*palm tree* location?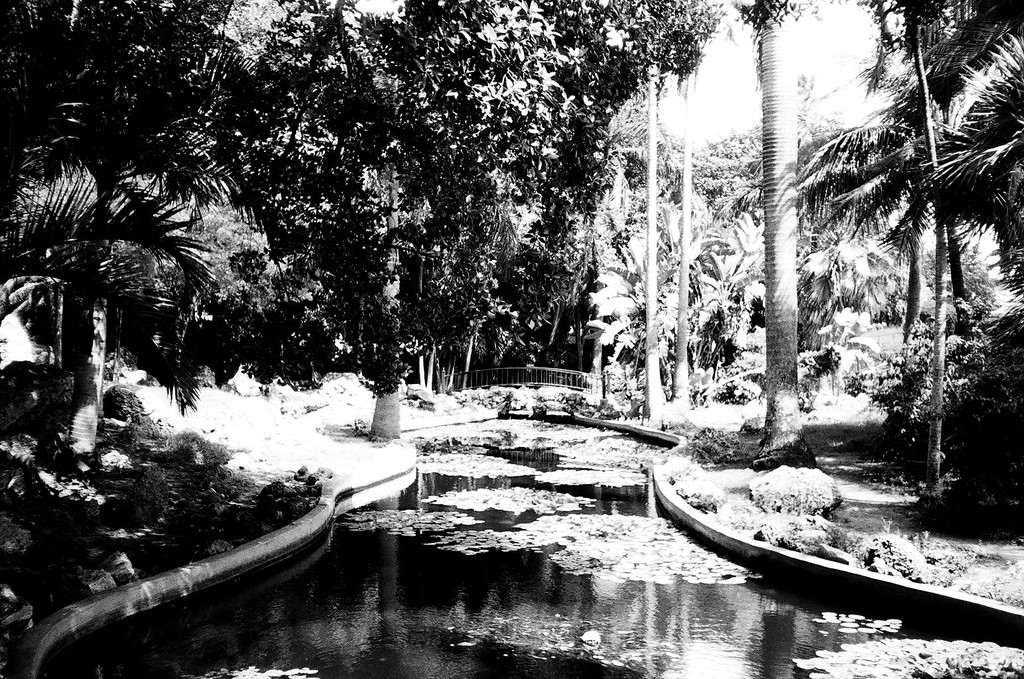
box(716, 0, 857, 438)
